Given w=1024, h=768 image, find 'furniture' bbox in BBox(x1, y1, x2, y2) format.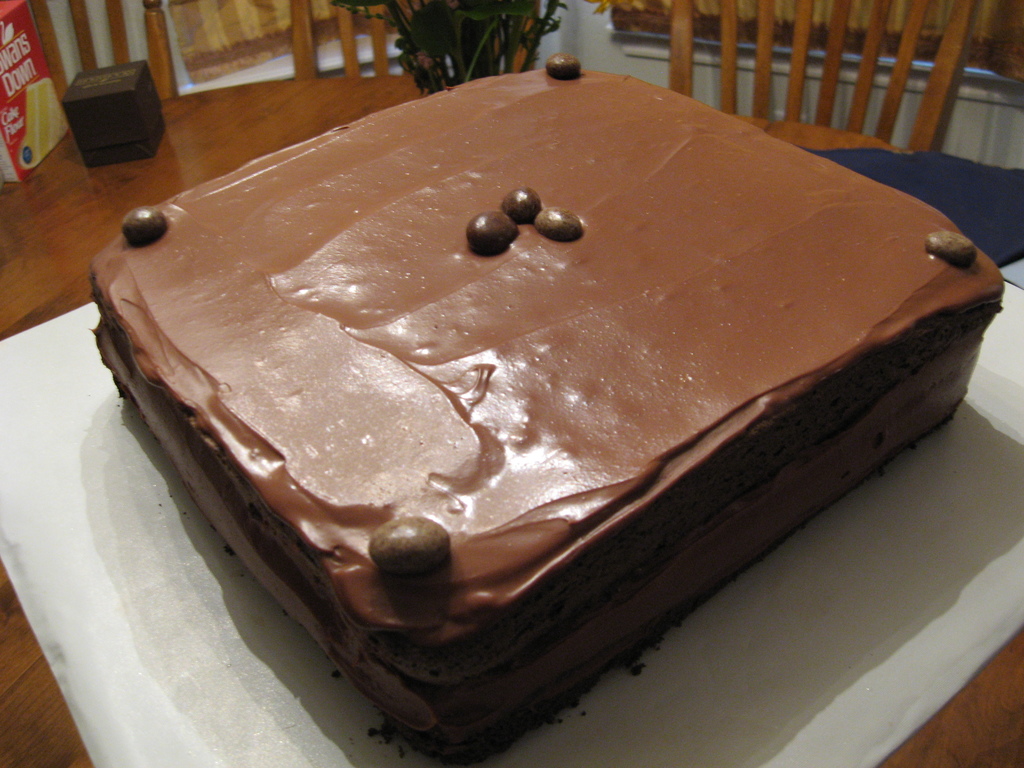
BBox(675, 0, 980, 155).
